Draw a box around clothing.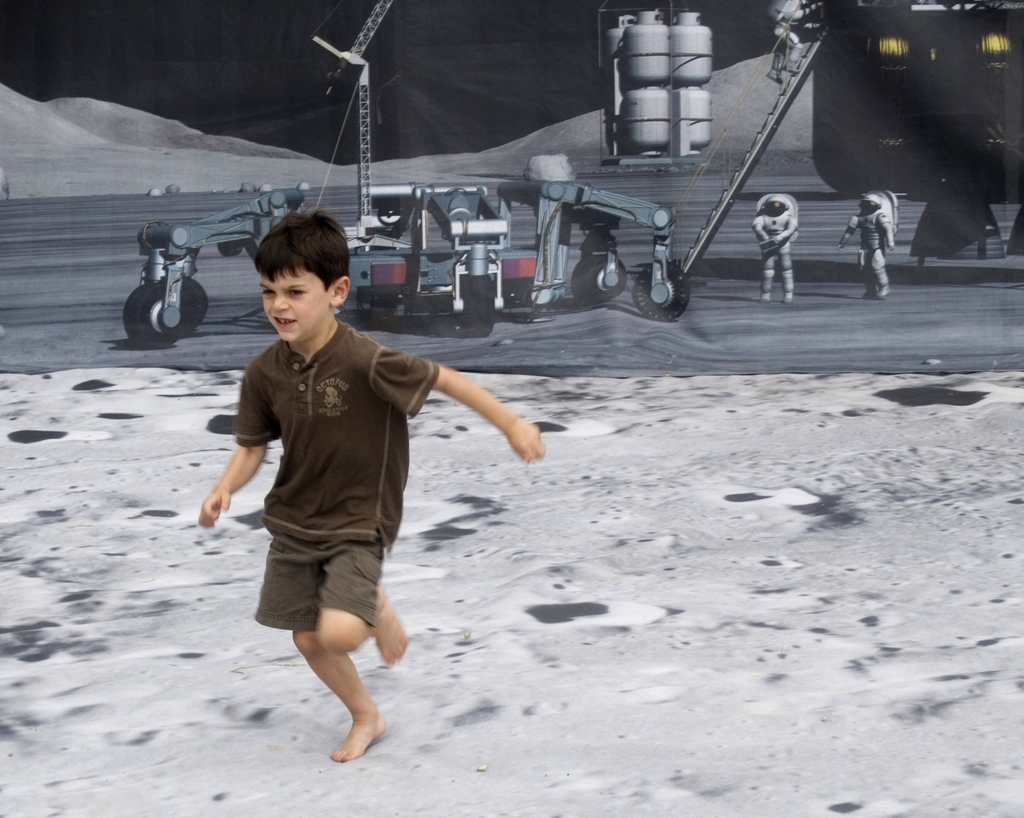
BBox(215, 290, 470, 651).
